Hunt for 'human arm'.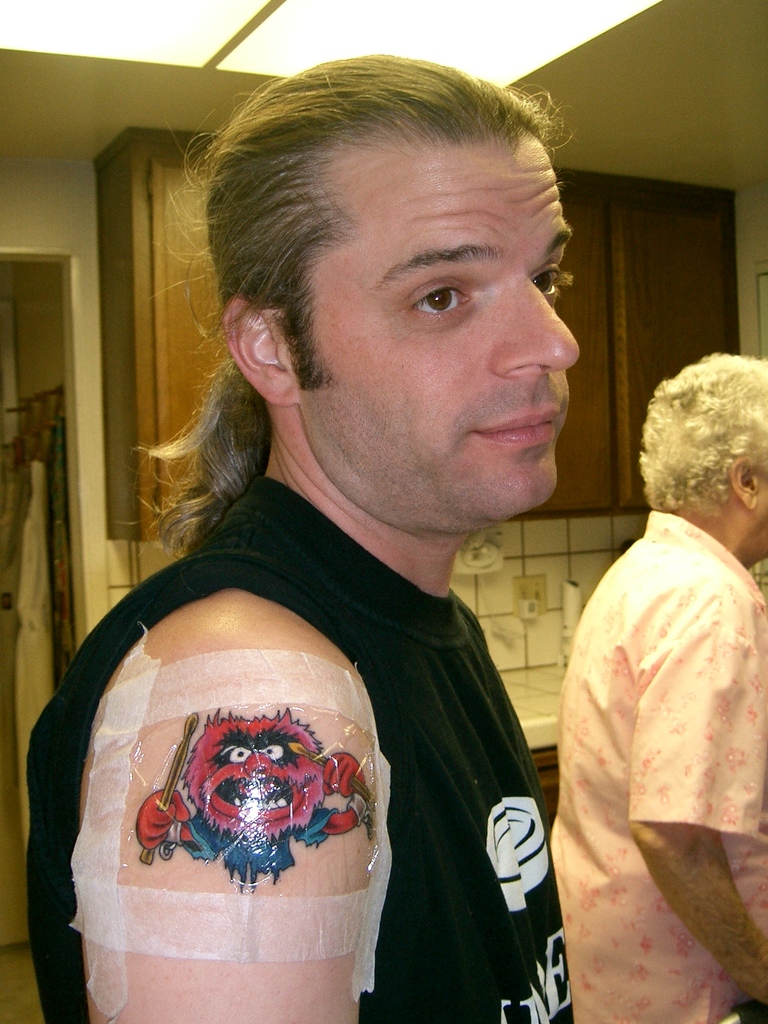
Hunted down at box(627, 546, 767, 1019).
